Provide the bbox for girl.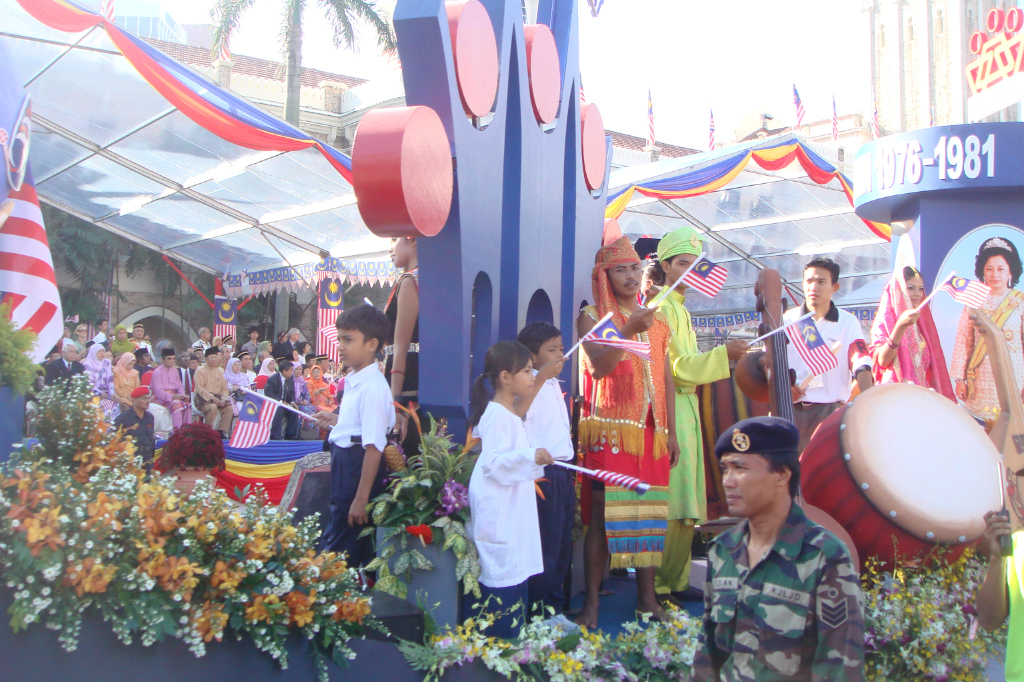
BBox(253, 353, 277, 389).
